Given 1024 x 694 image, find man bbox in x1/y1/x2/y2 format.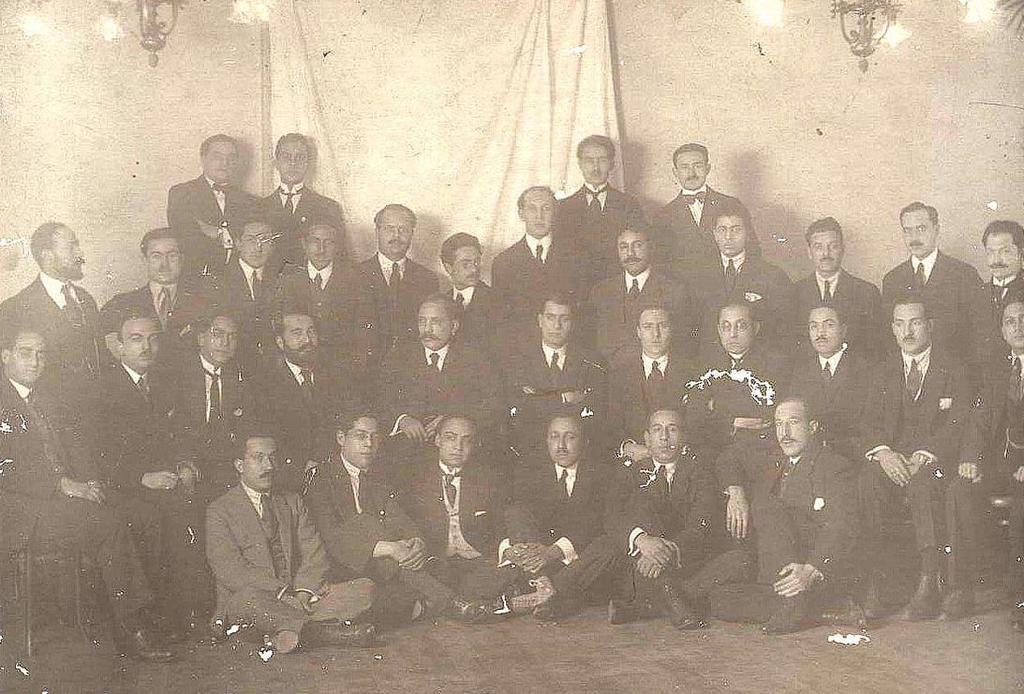
491/183/596/326.
